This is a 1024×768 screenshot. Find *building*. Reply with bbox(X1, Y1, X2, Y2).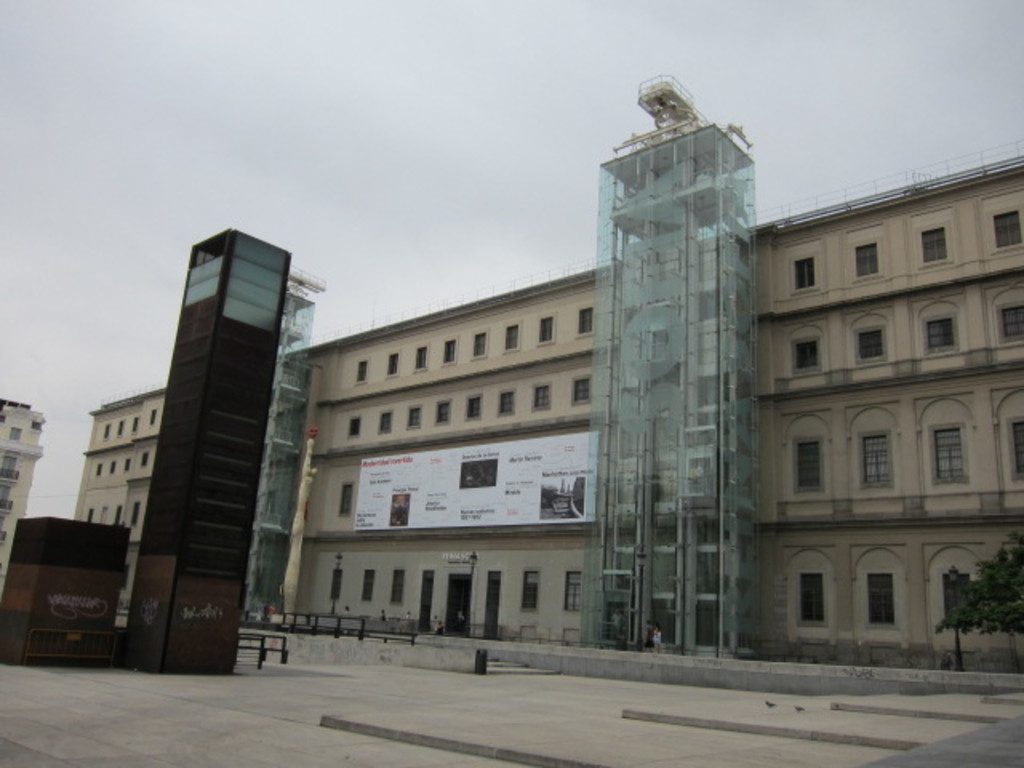
bbox(69, 72, 1022, 672).
